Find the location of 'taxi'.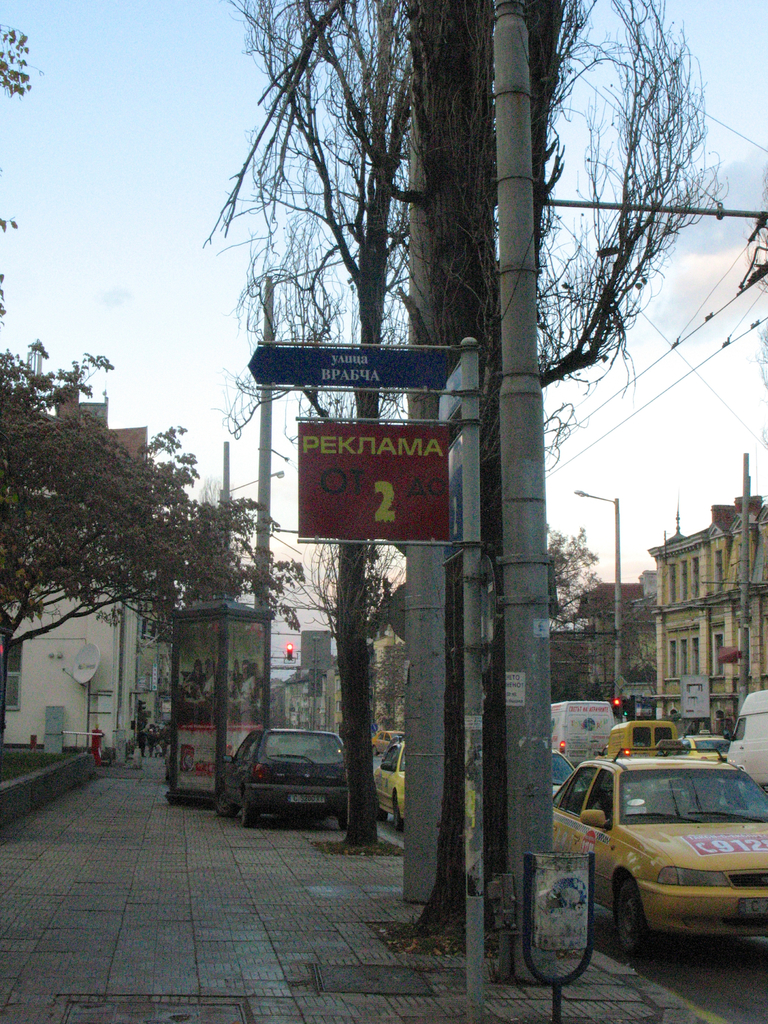
Location: [left=464, top=744, right=576, bottom=825].
